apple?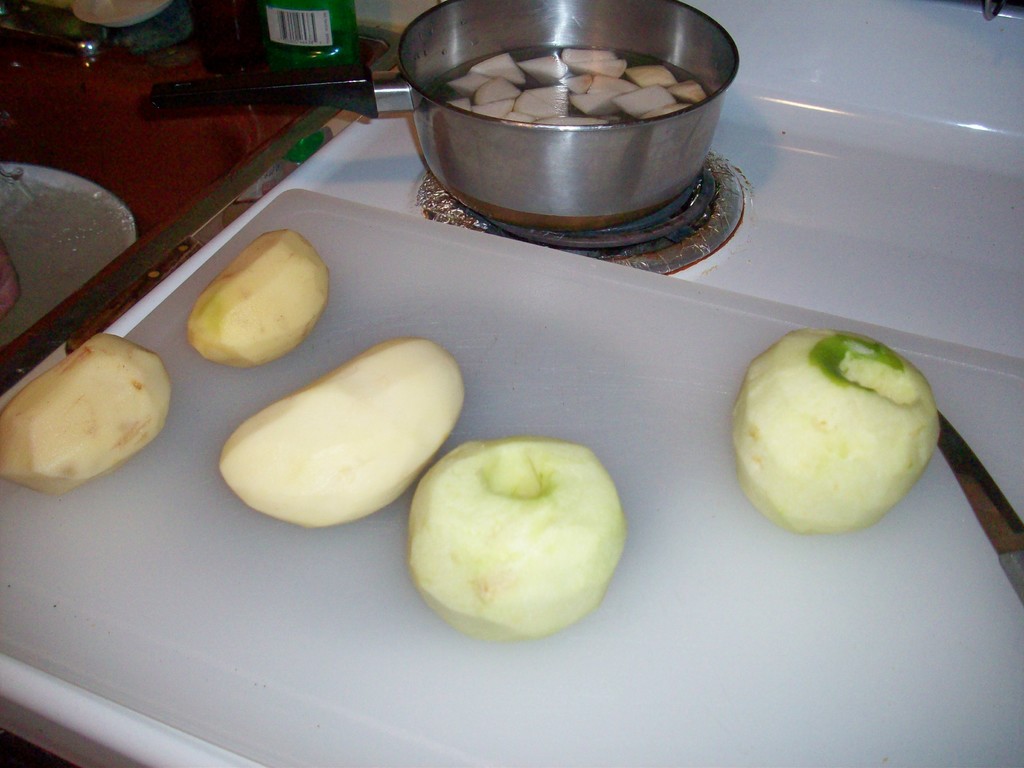
(x1=402, y1=452, x2=640, y2=661)
